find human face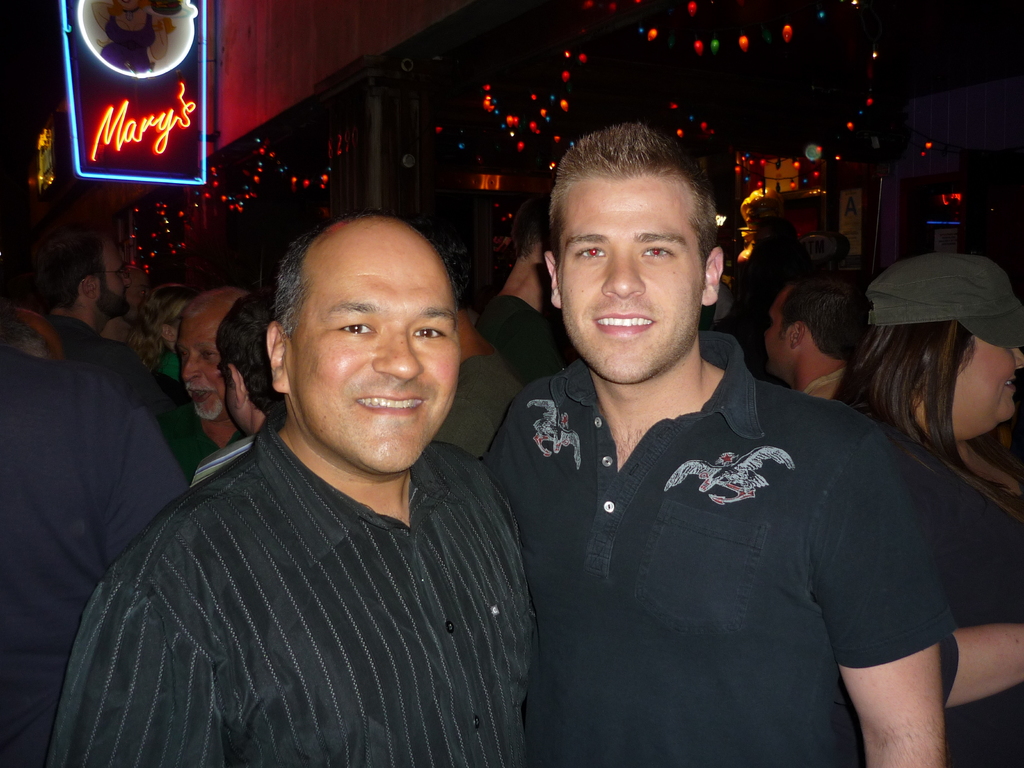
<box>175,317,223,417</box>
